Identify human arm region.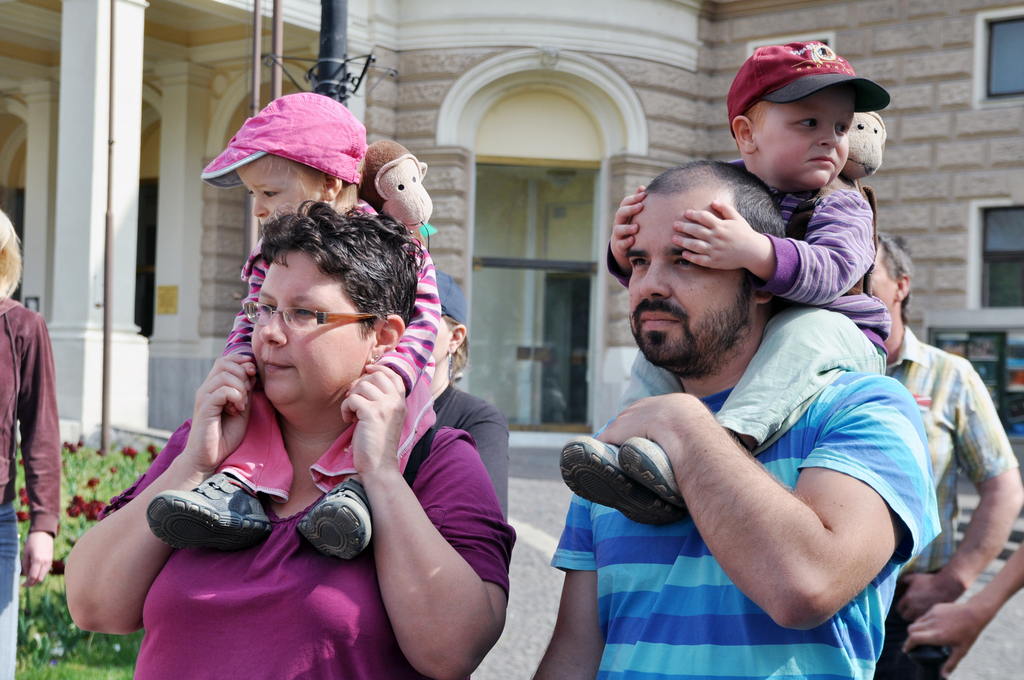
Region: select_region(15, 314, 52, 589).
